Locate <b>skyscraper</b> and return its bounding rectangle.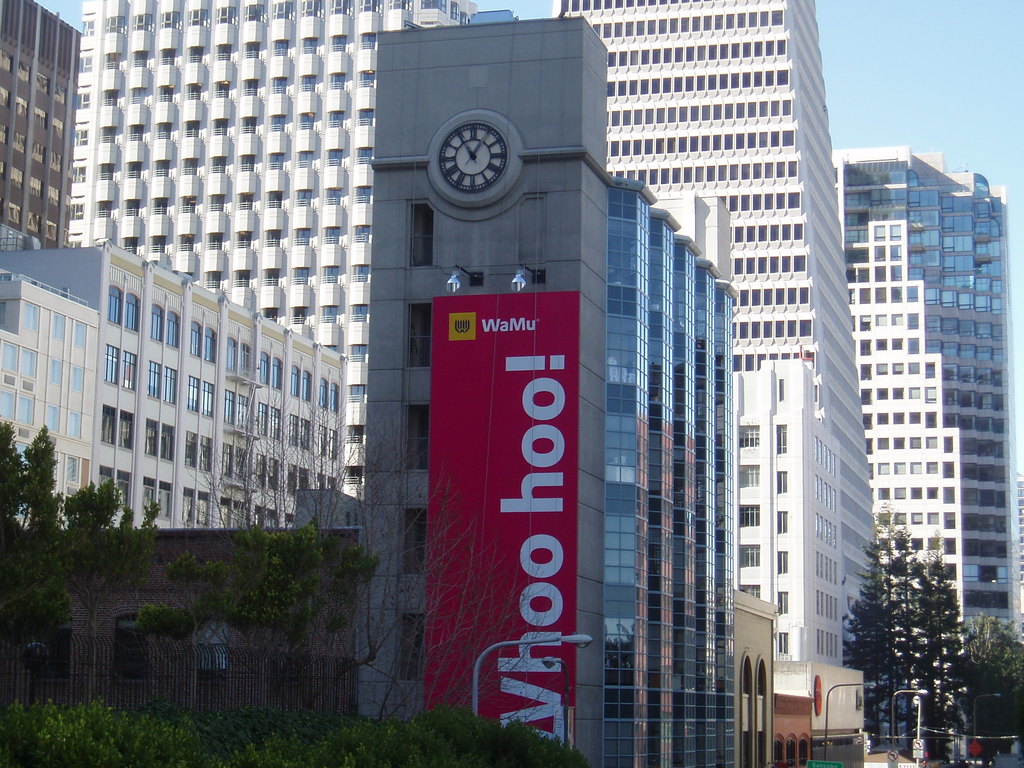
rect(0, 524, 370, 716).
